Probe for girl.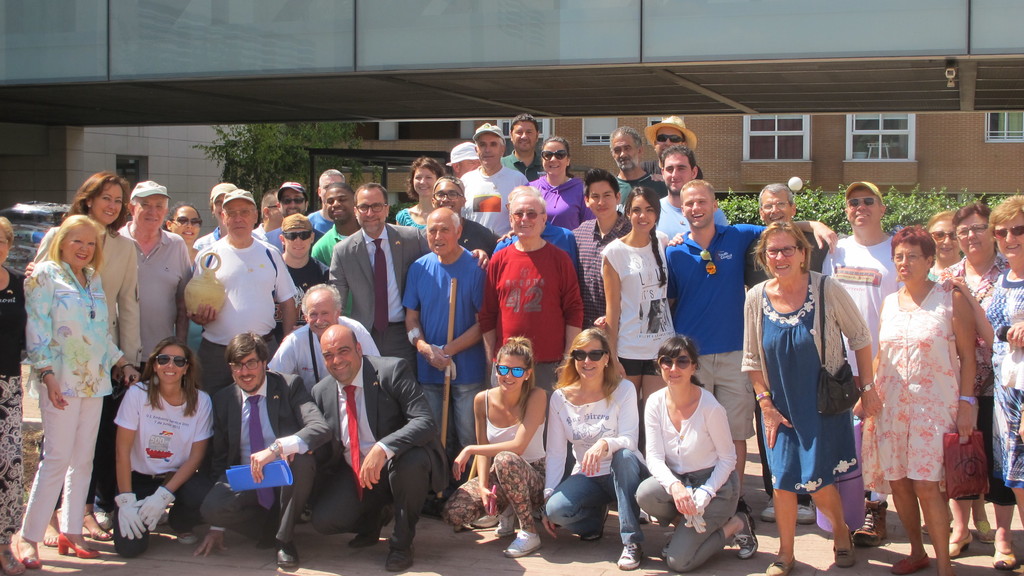
Probe result: 394:156:457:227.
